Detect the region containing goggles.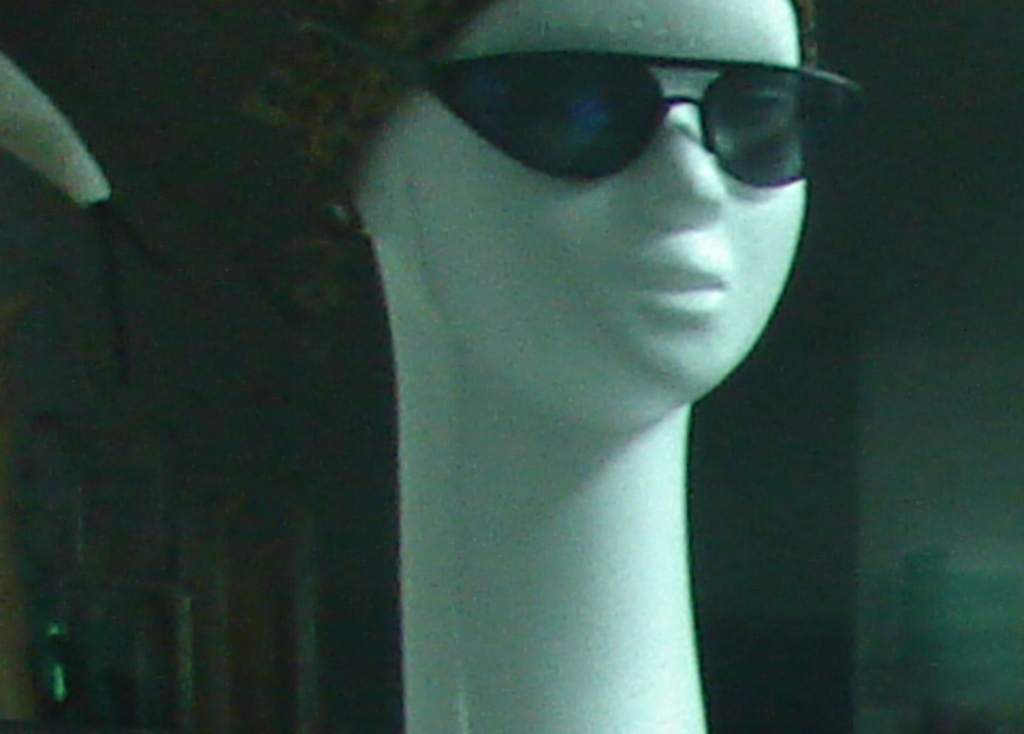
box(431, 38, 855, 218).
